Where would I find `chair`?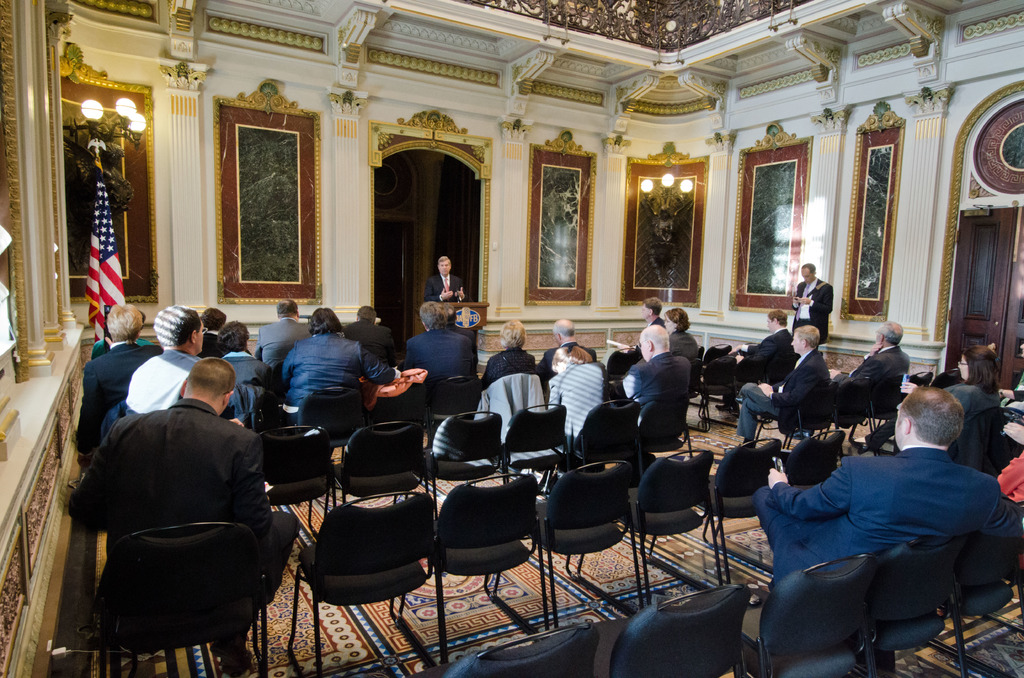
At <box>607,343,639,401</box>.
